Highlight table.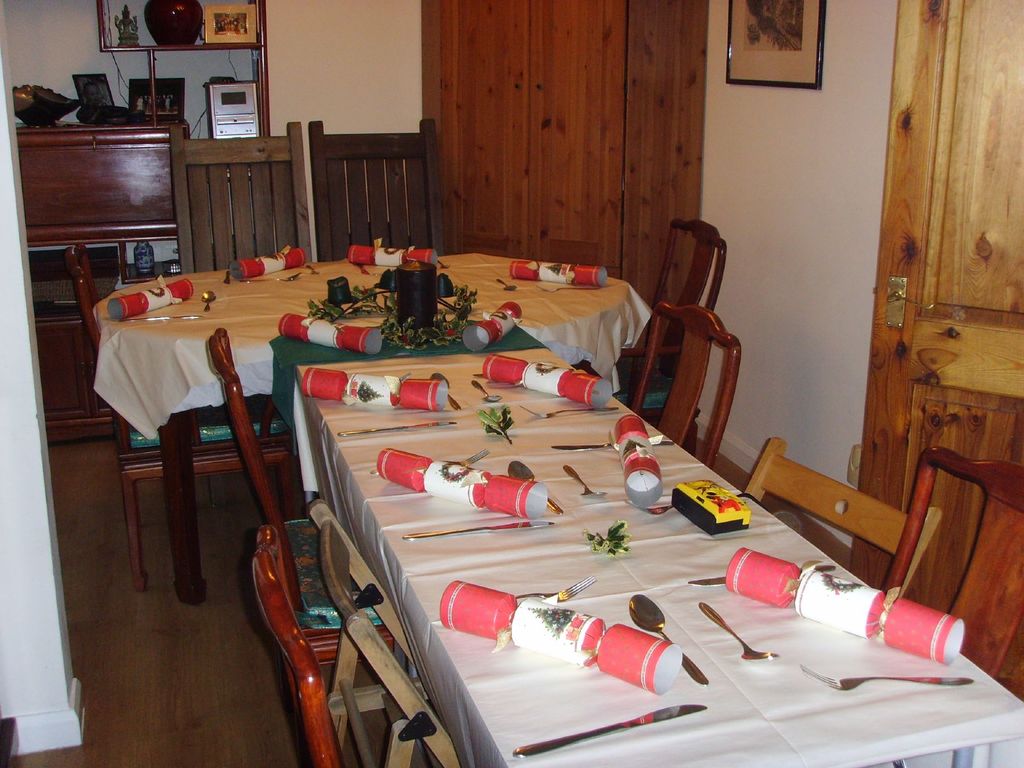
Highlighted region: pyautogui.locateOnScreen(85, 254, 645, 605).
